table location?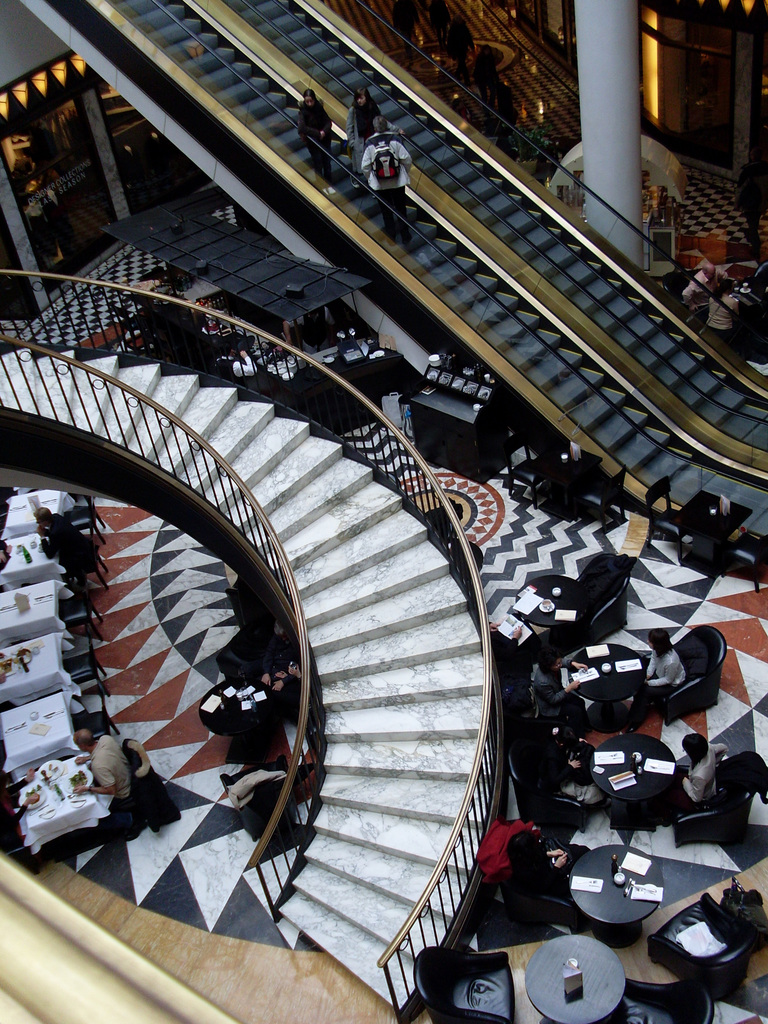
[0, 484, 78, 540]
